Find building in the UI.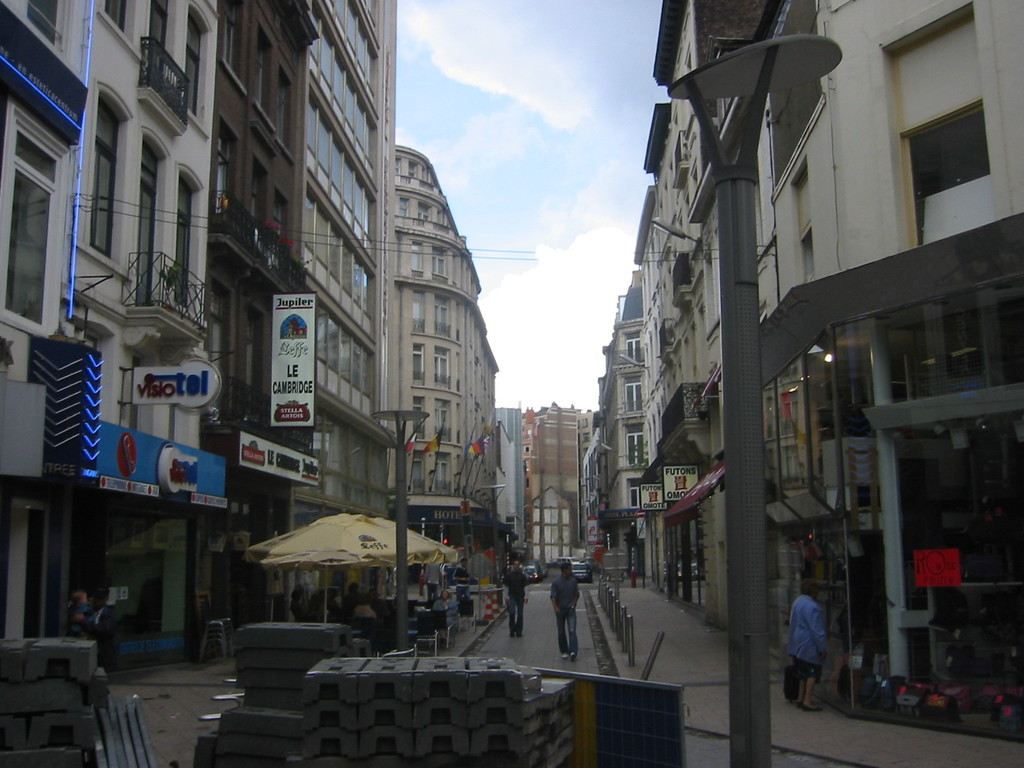
UI element at 0/0/219/668.
